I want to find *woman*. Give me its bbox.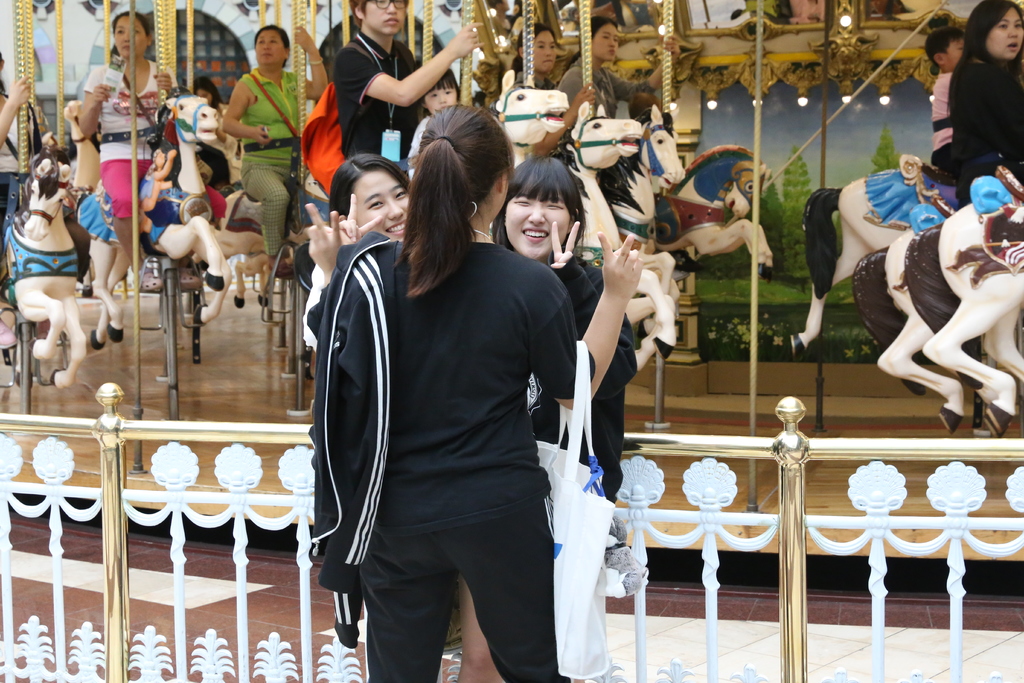
bbox(74, 11, 204, 291).
